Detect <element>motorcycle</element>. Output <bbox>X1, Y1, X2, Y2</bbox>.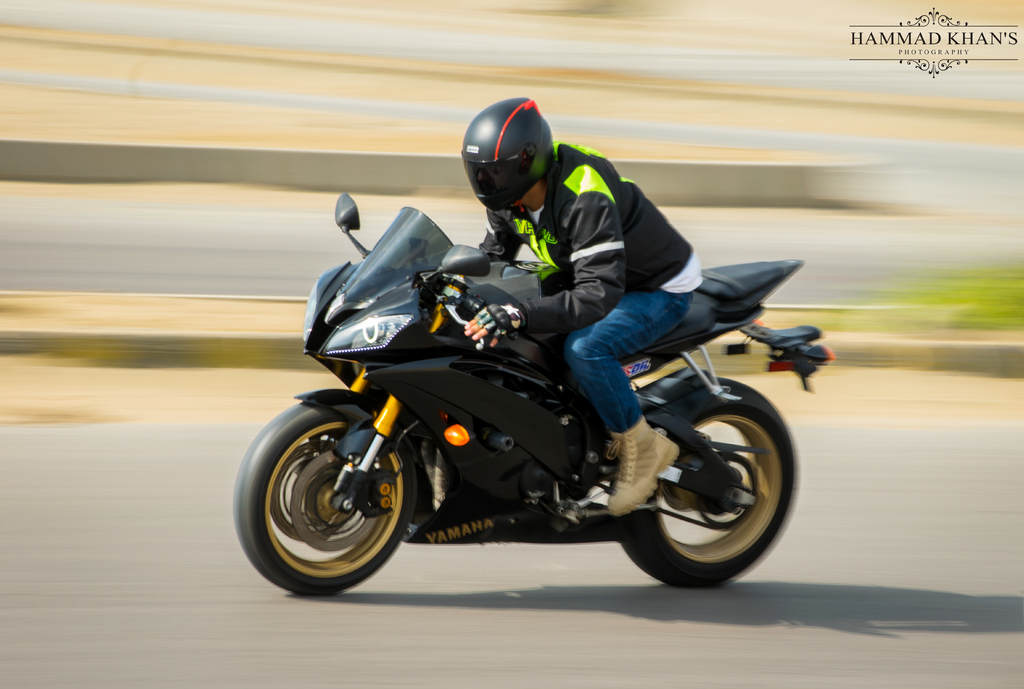
<bbox>243, 207, 788, 595</bbox>.
